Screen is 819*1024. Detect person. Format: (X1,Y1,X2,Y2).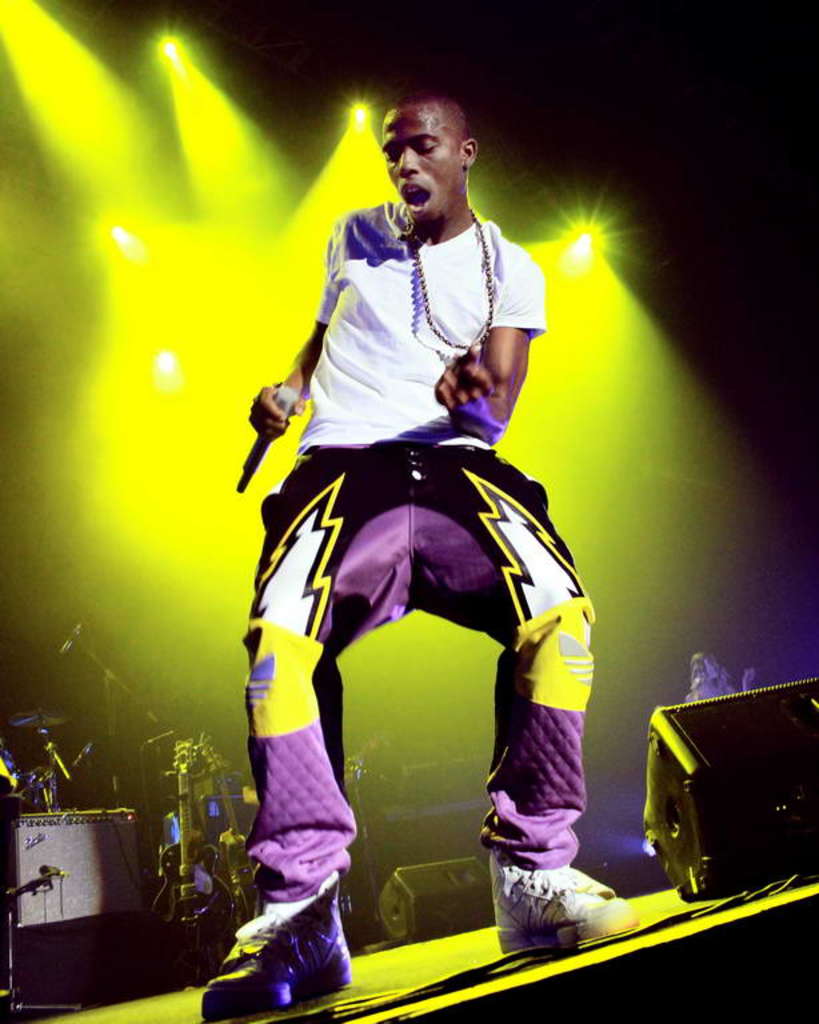
(164,799,207,853).
